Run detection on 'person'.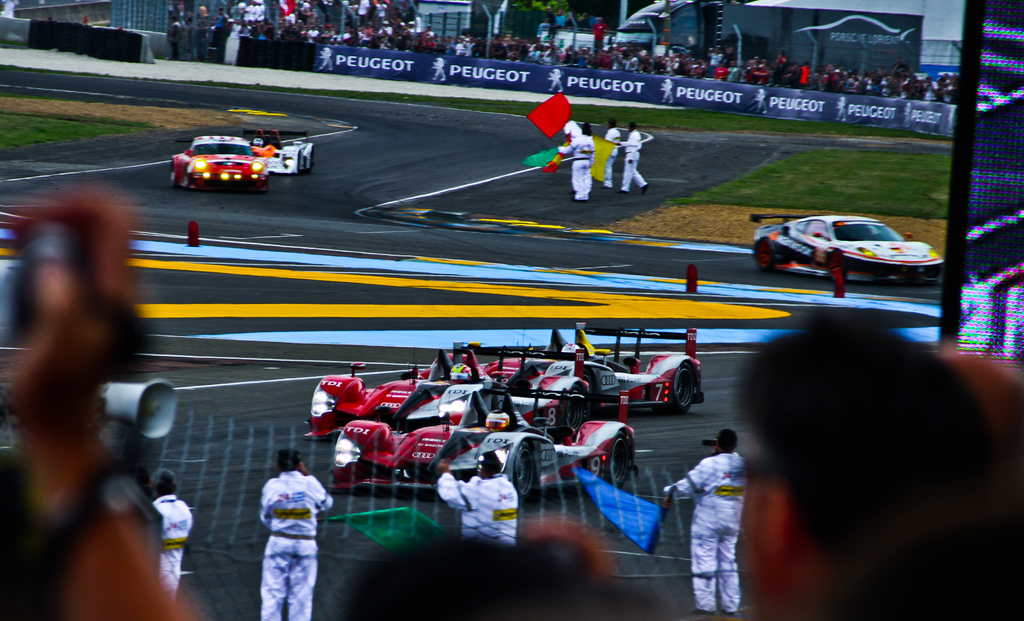
Result: 653/426/751/608.
